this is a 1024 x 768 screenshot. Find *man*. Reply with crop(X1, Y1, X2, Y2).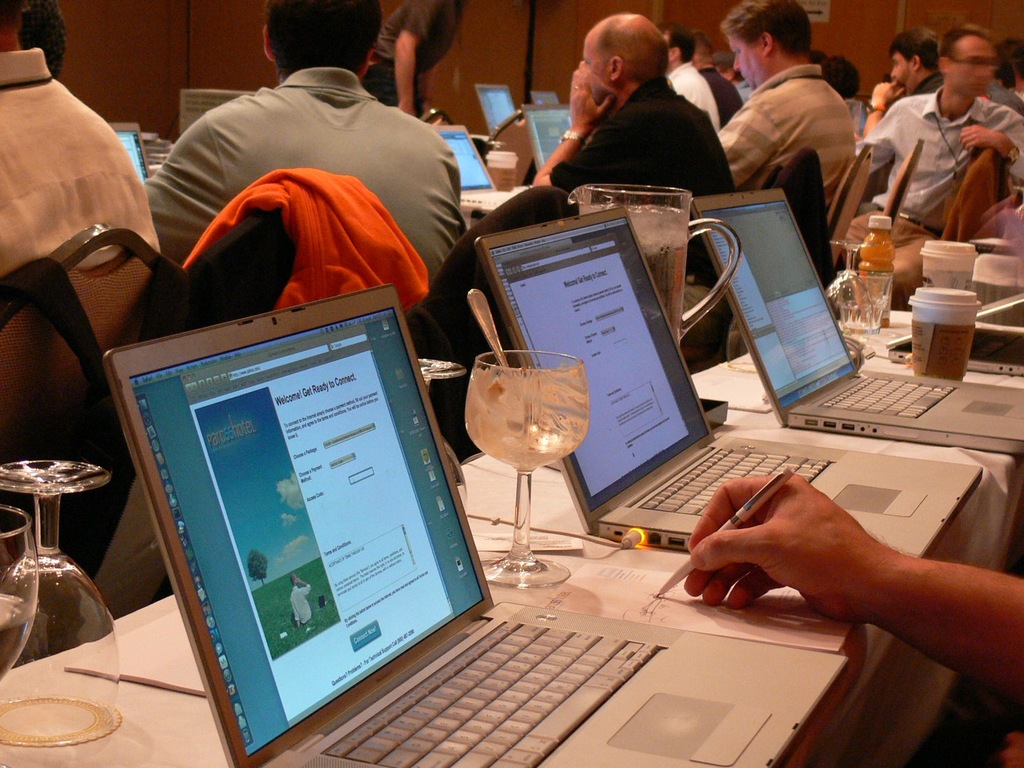
crop(691, 26, 742, 114).
